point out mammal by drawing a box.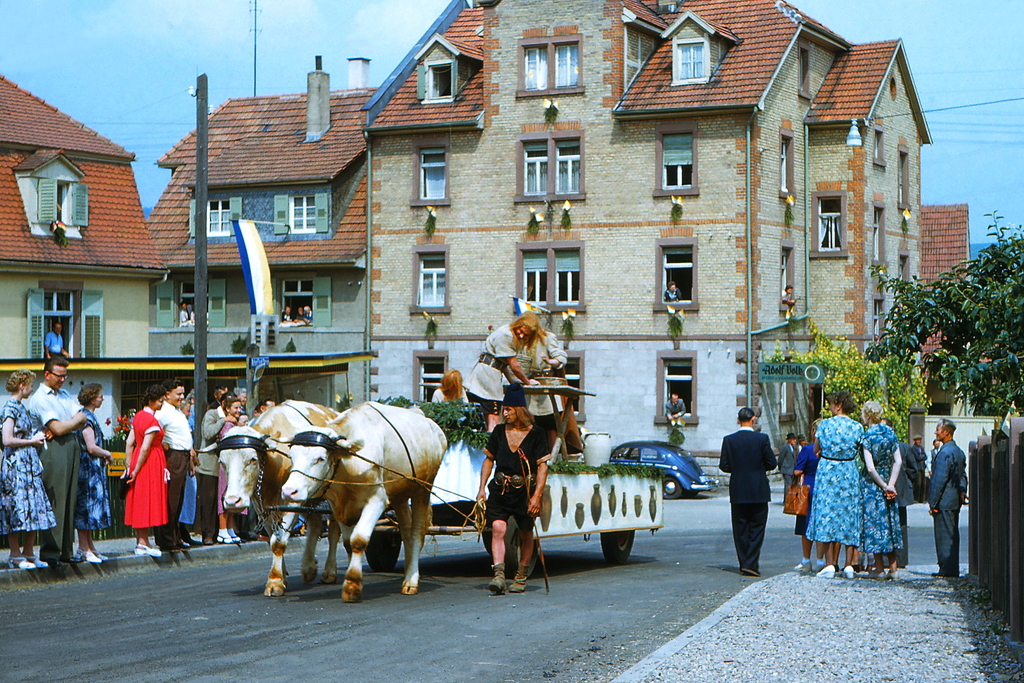
<region>922, 415, 967, 576</region>.
